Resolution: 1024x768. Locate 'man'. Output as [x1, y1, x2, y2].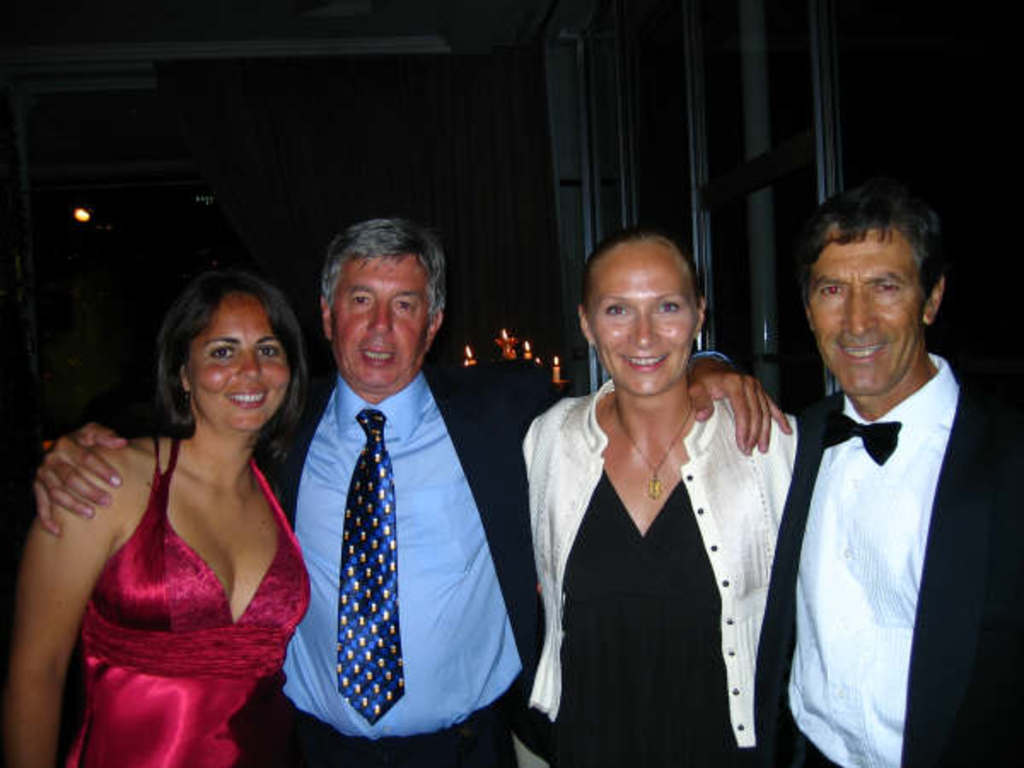
[32, 213, 792, 766].
